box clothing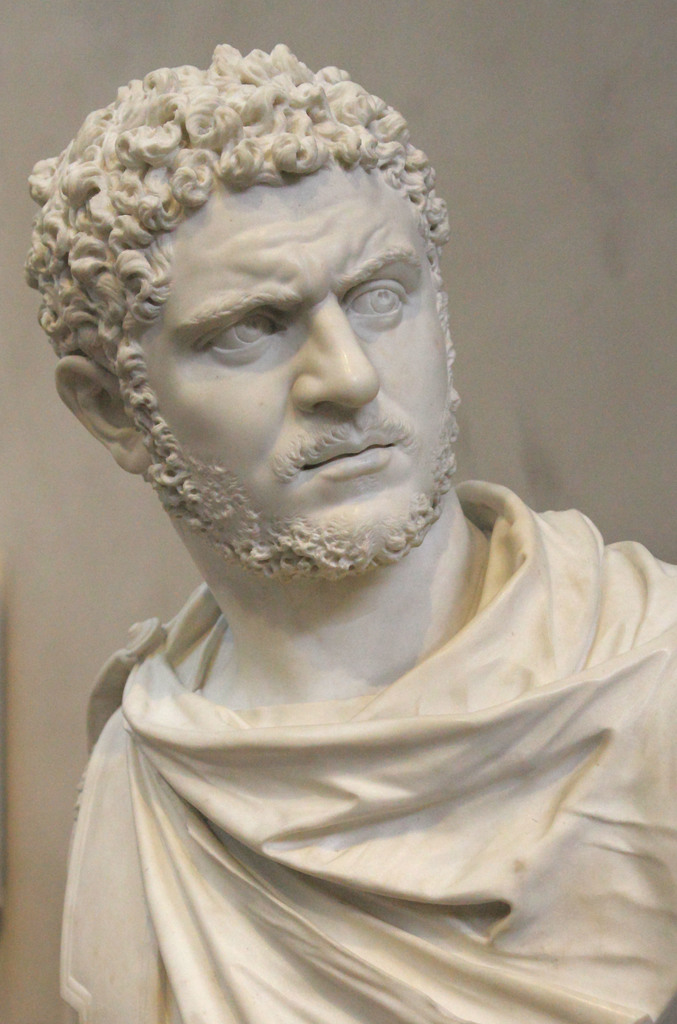
[x1=58, y1=476, x2=676, y2=1023]
